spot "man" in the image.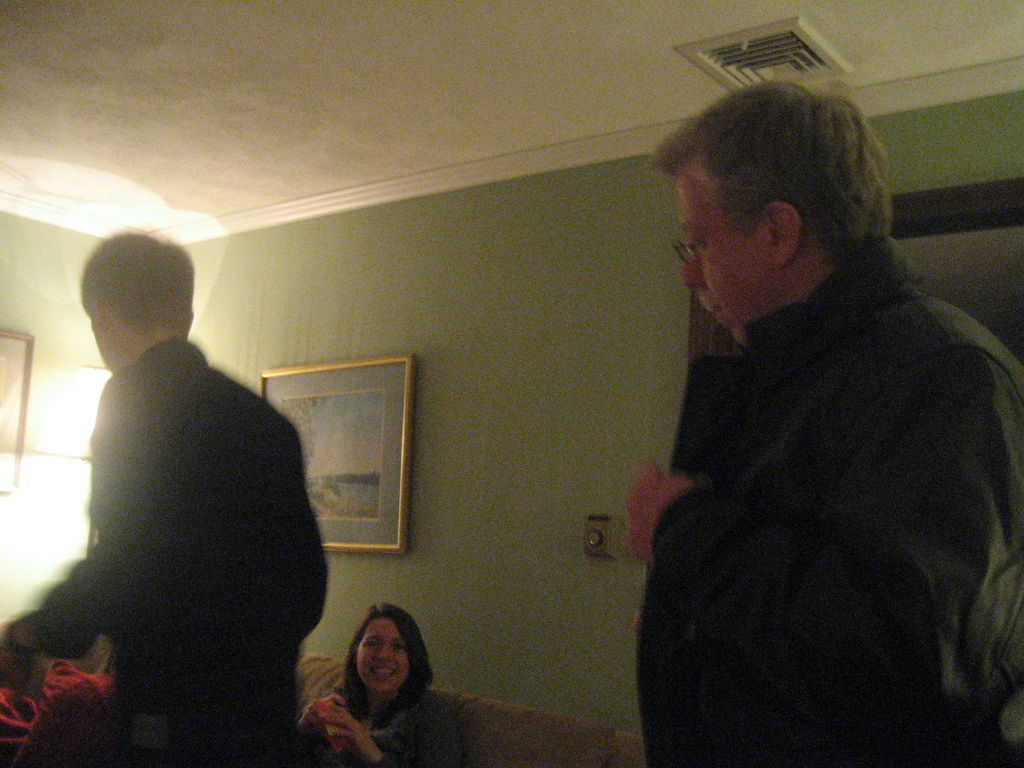
"man" found at locate(0, 227, 329, 767).
